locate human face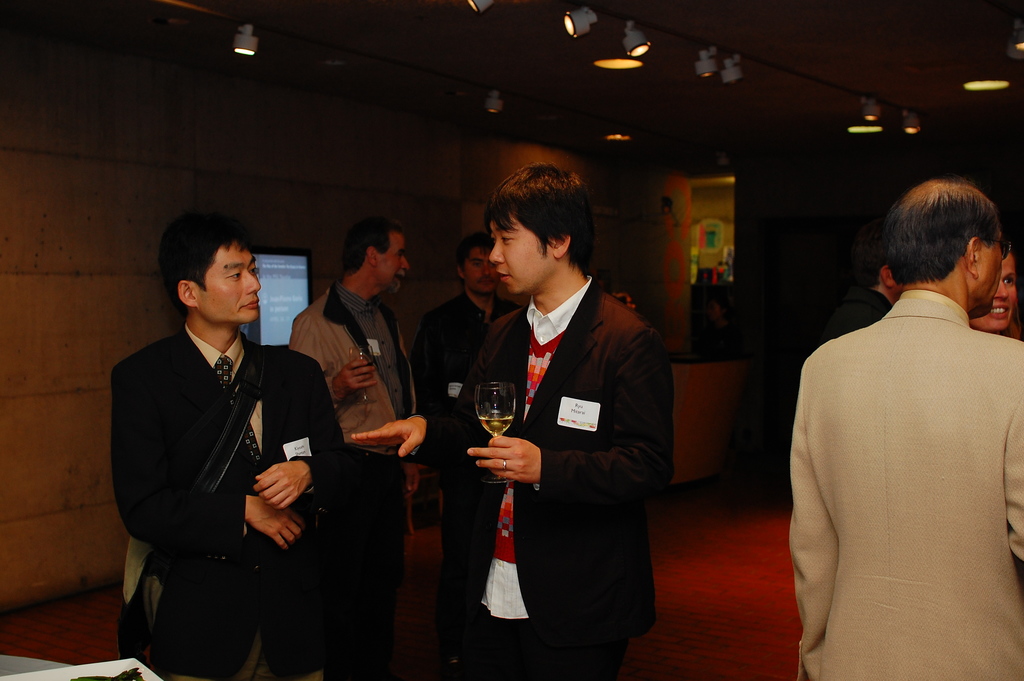
rect(198, 240, 261, 324)
